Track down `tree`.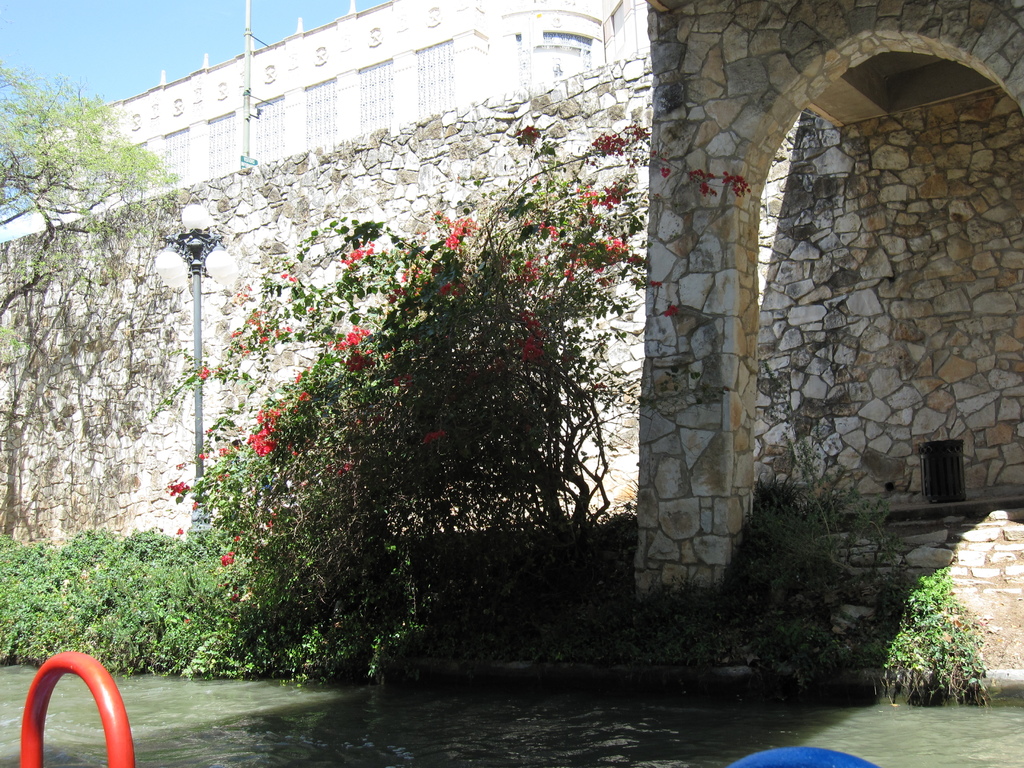
Tracked to <region>148, 124, 752, 678</region>.
